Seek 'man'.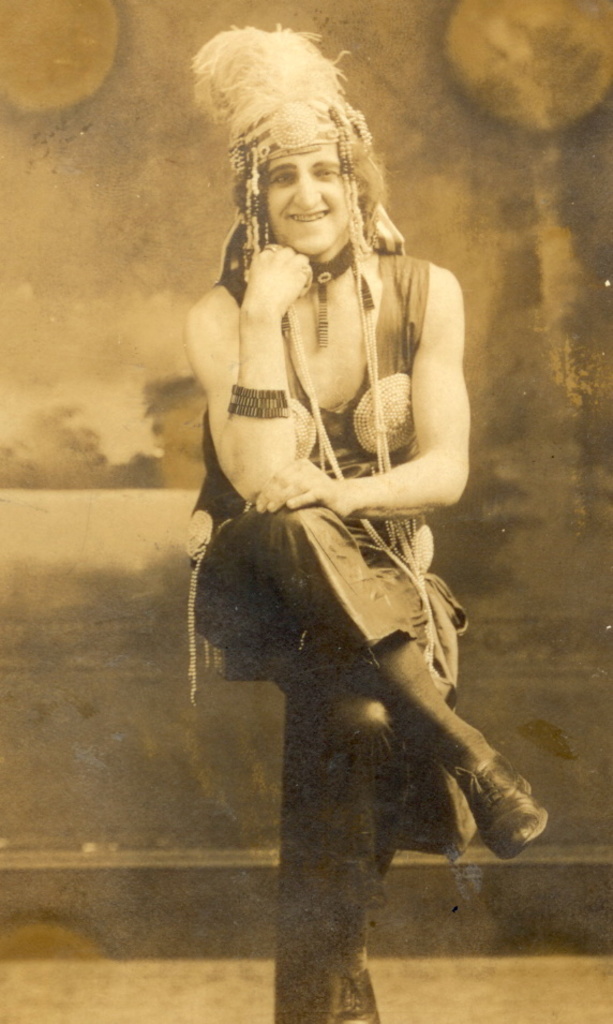
left=184, top=49, right=517, bottom=954.
